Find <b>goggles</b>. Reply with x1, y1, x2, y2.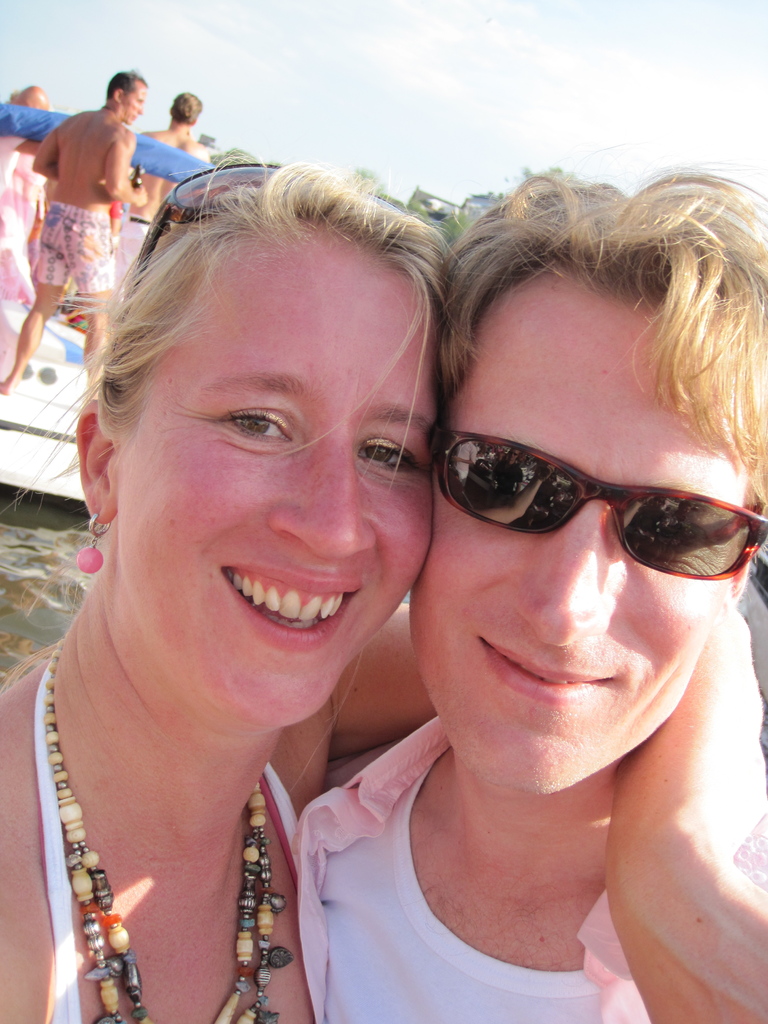
430, 420, 767, 591.
